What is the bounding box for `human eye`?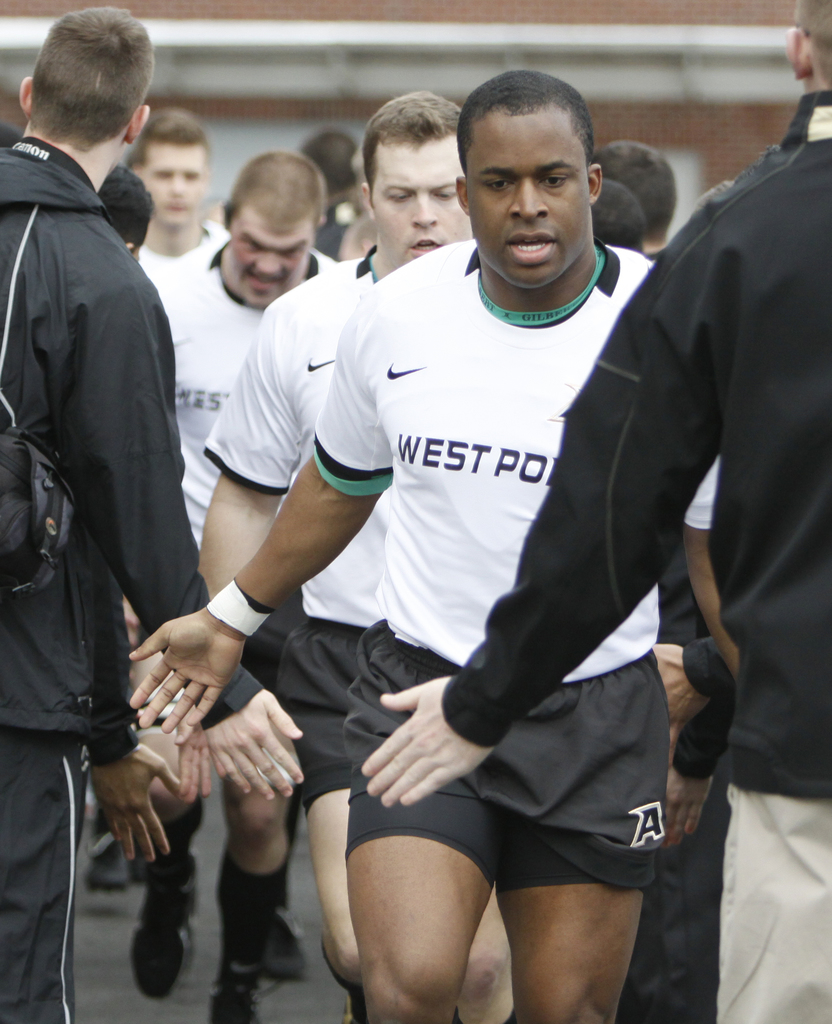
locate(387, 189, 416, 204).
